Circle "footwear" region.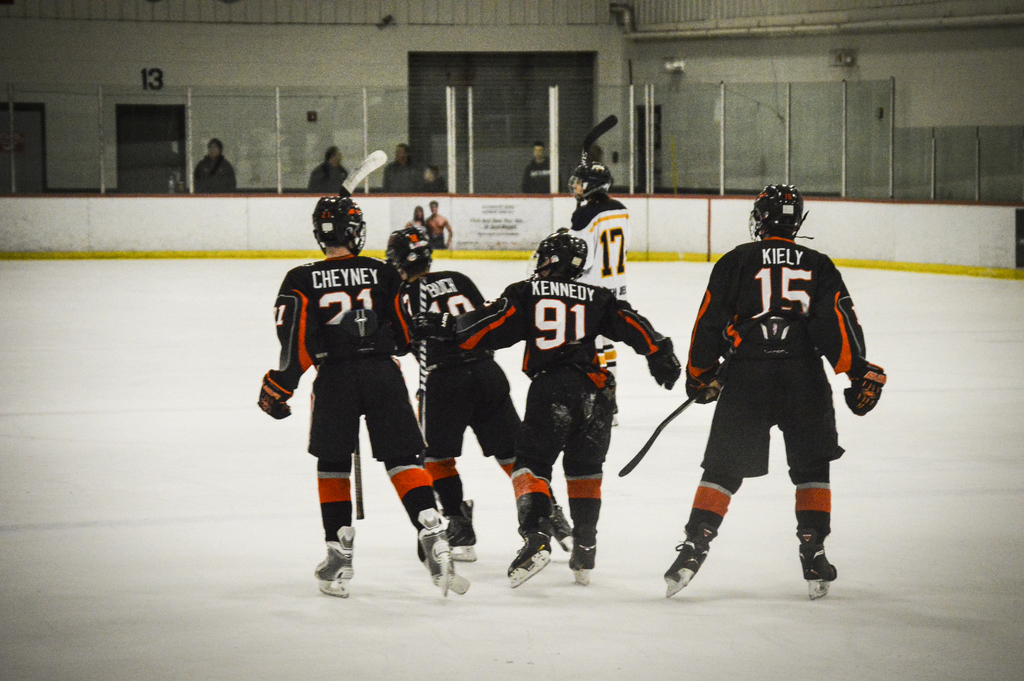
Region: pyautogui.locateOnScreen(664, 525, 716, 581).
